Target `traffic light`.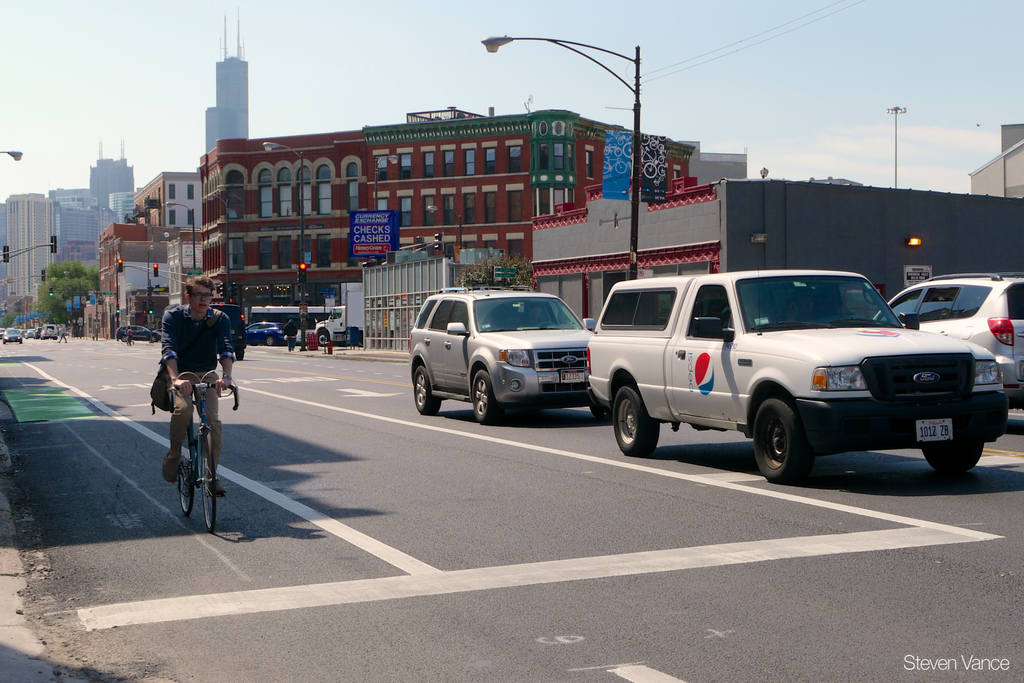
Target region: [left=147, top=284, right=151, bottom=297].
